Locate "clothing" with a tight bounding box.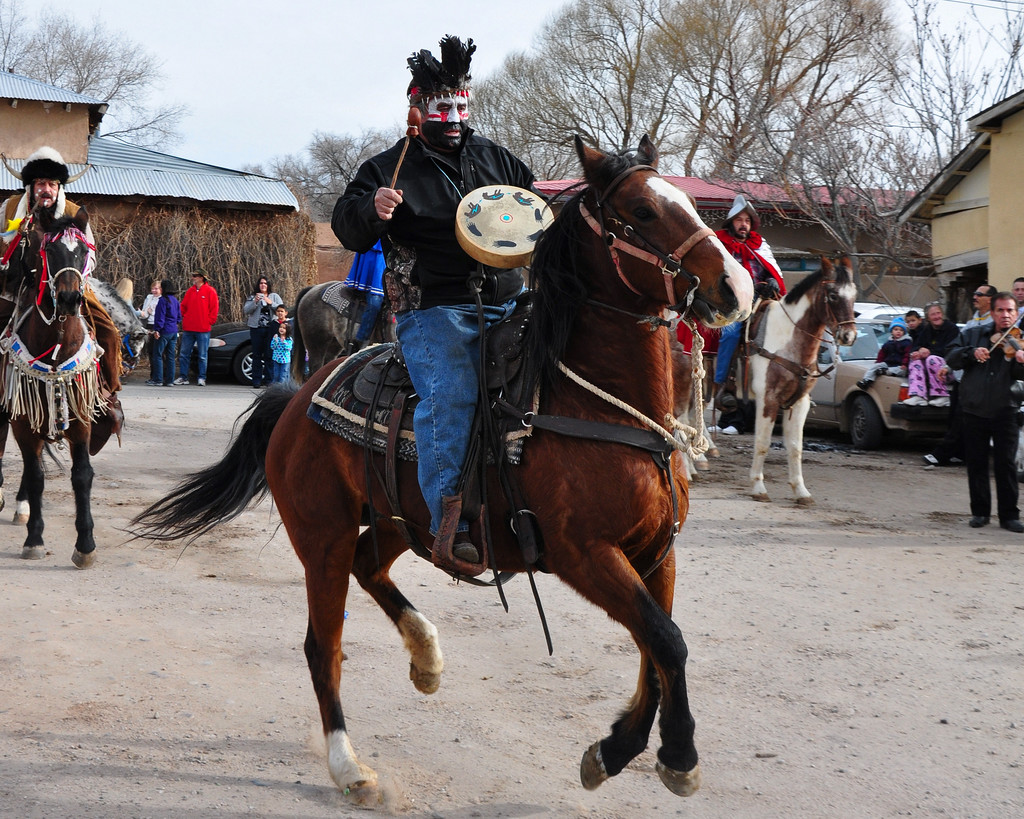
detection(148, 291, 178, 385).
